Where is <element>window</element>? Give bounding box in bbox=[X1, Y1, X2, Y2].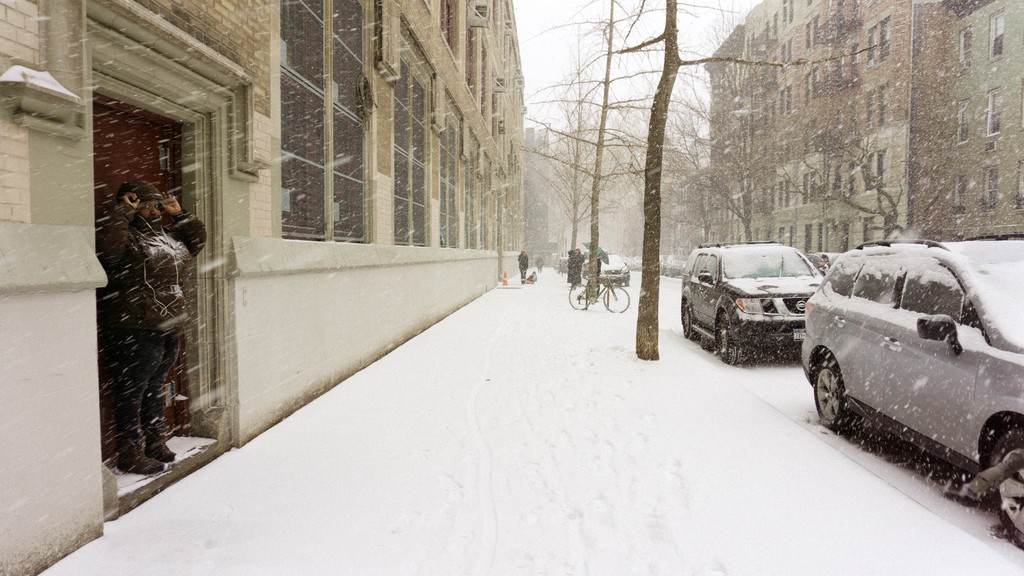
bbox=[984, 86, 1007, 137].
